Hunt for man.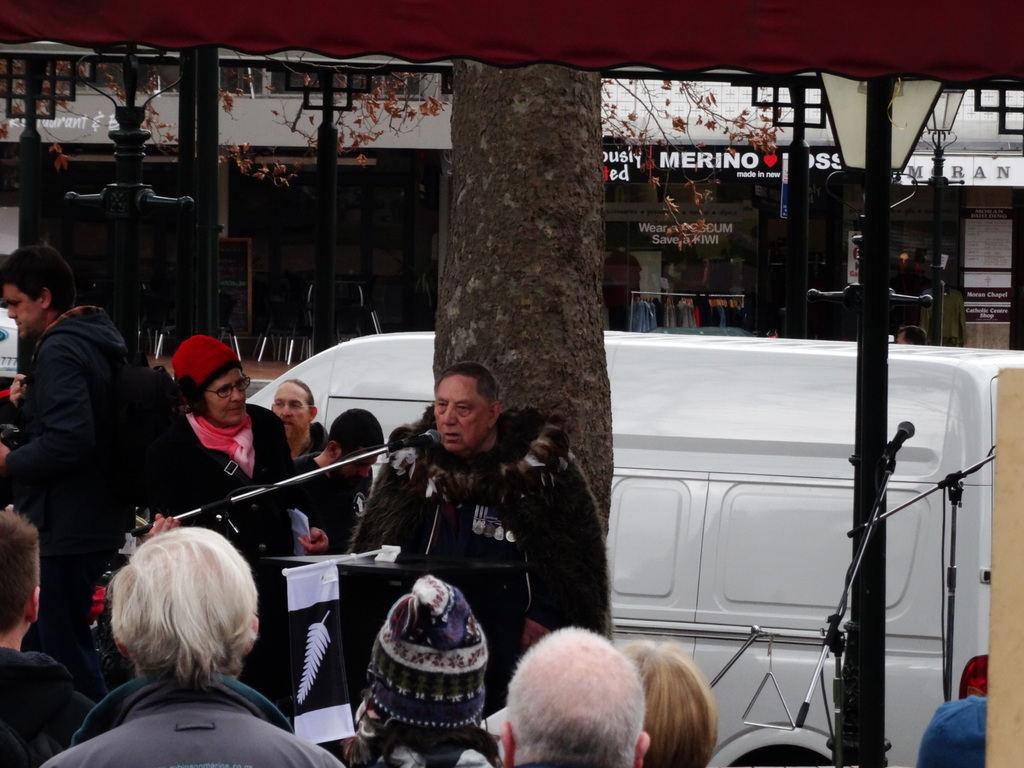
Hunted down at l=0, t=502, r=100, b=767.
